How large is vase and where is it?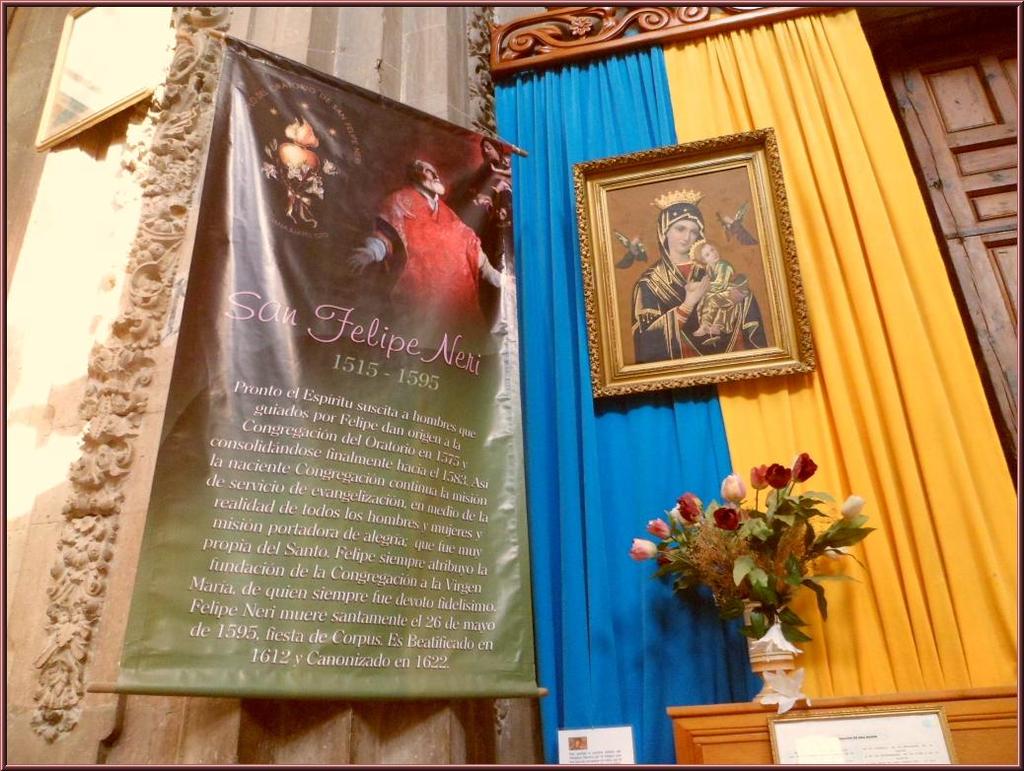
Bounding box: x1=748 y1=644 x2=801 y2=709.
